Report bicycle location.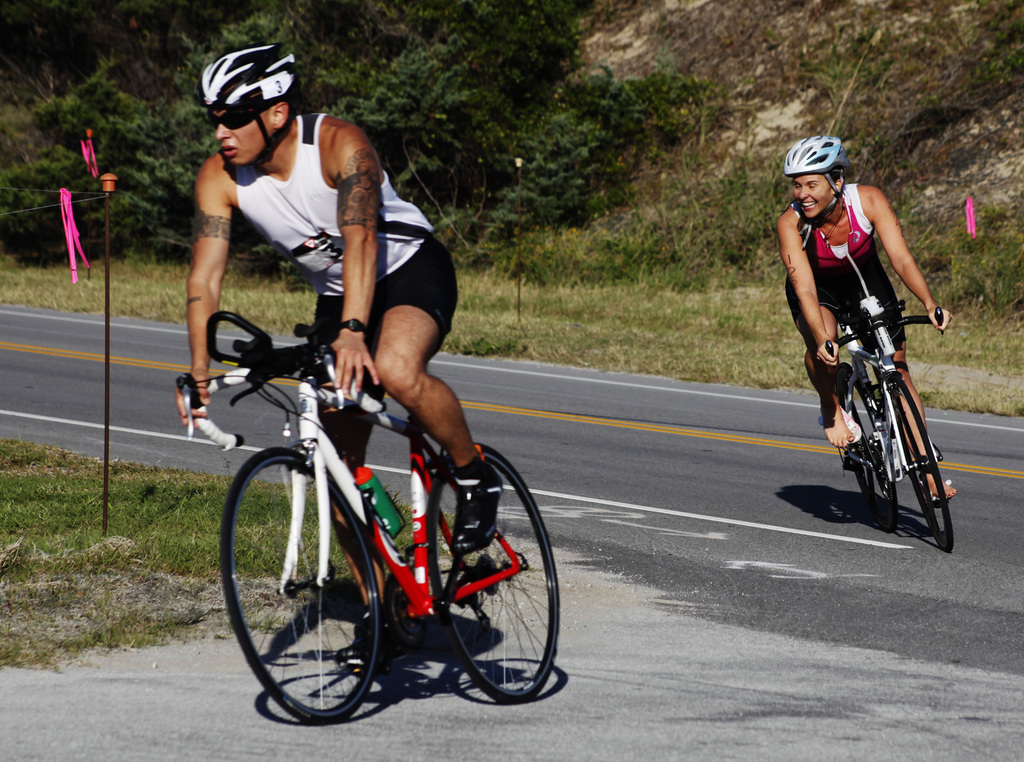
Report: Rect(820, 298, 954, 553).
